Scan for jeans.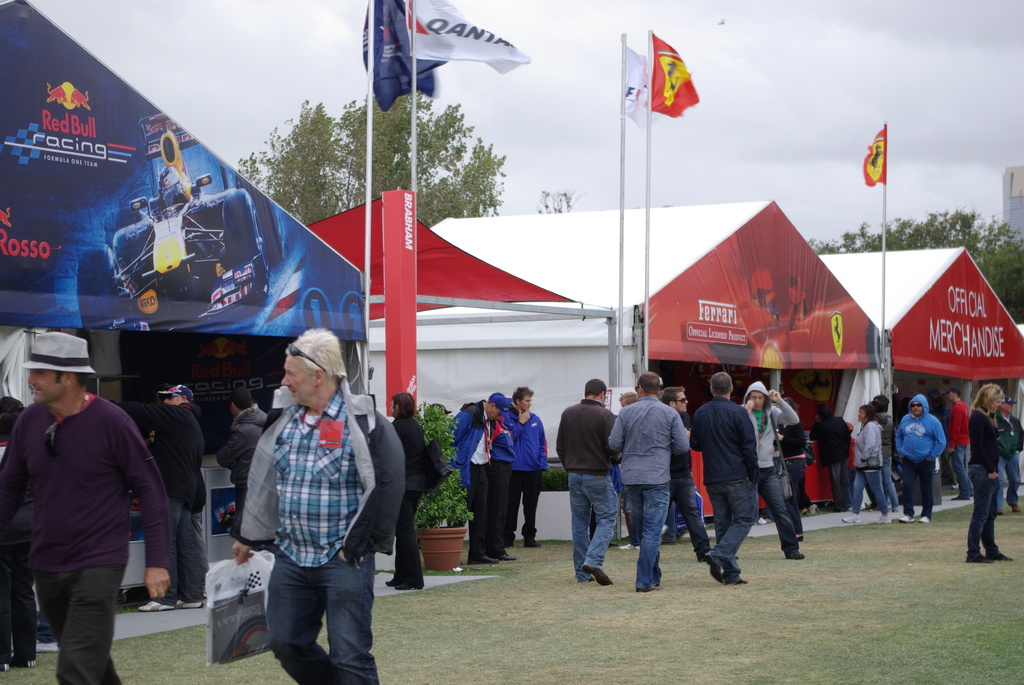
Scan result: [567,475,618,584].
